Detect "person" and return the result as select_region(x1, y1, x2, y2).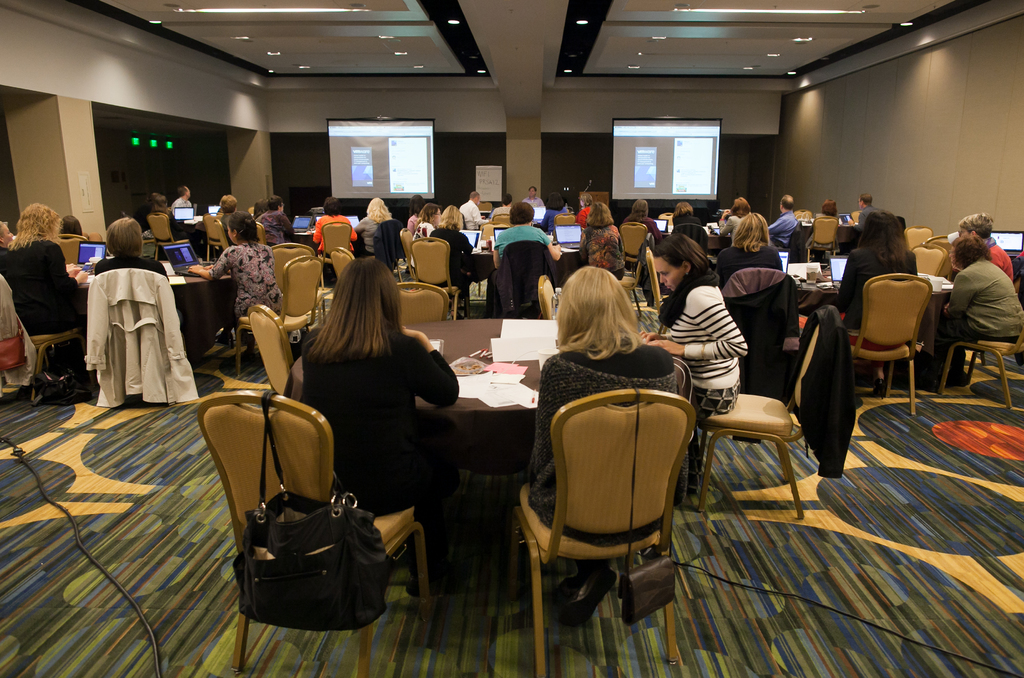
select_region(714, 192, 753, 248).
